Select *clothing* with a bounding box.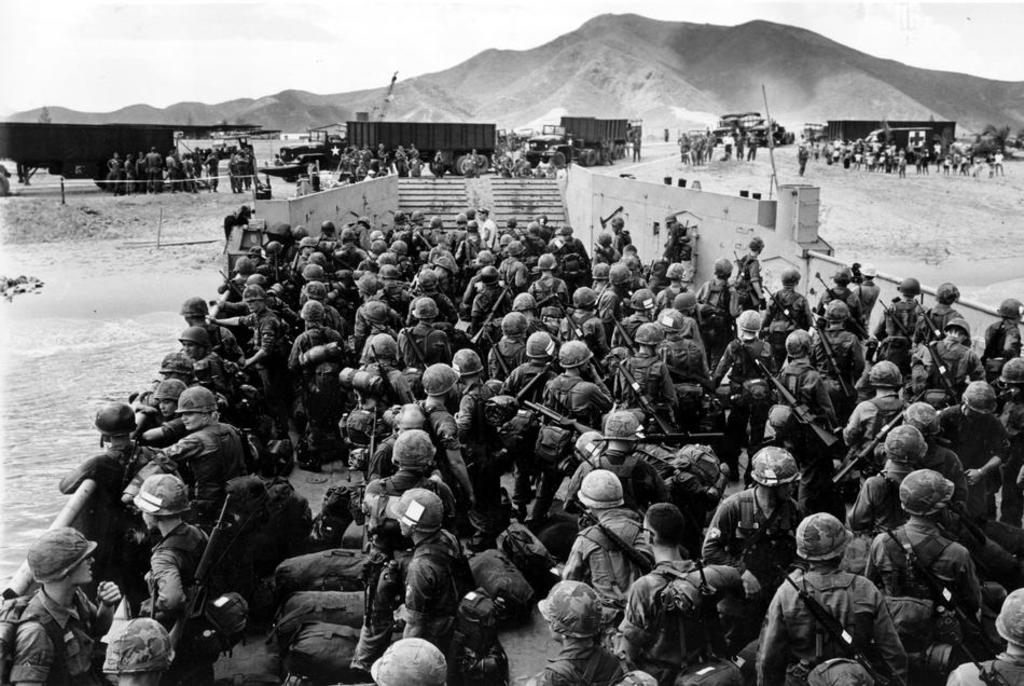
crop(707, 483, 806, 608).
